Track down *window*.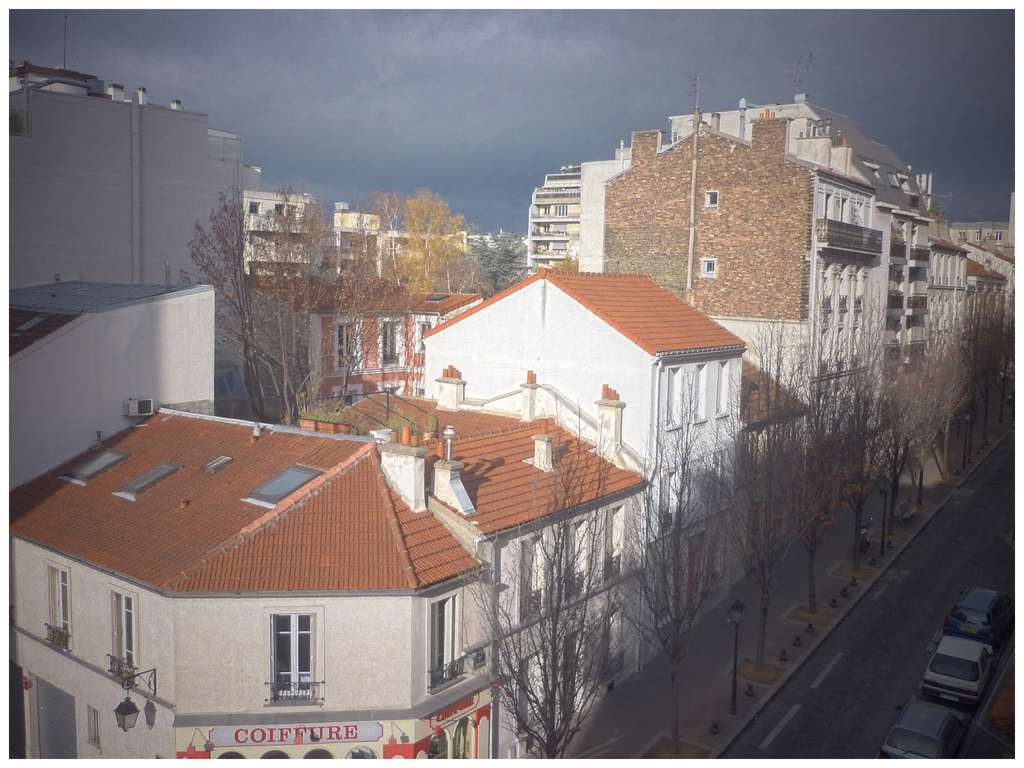
Tracked to l=614, t=512, r=628, b=566.
